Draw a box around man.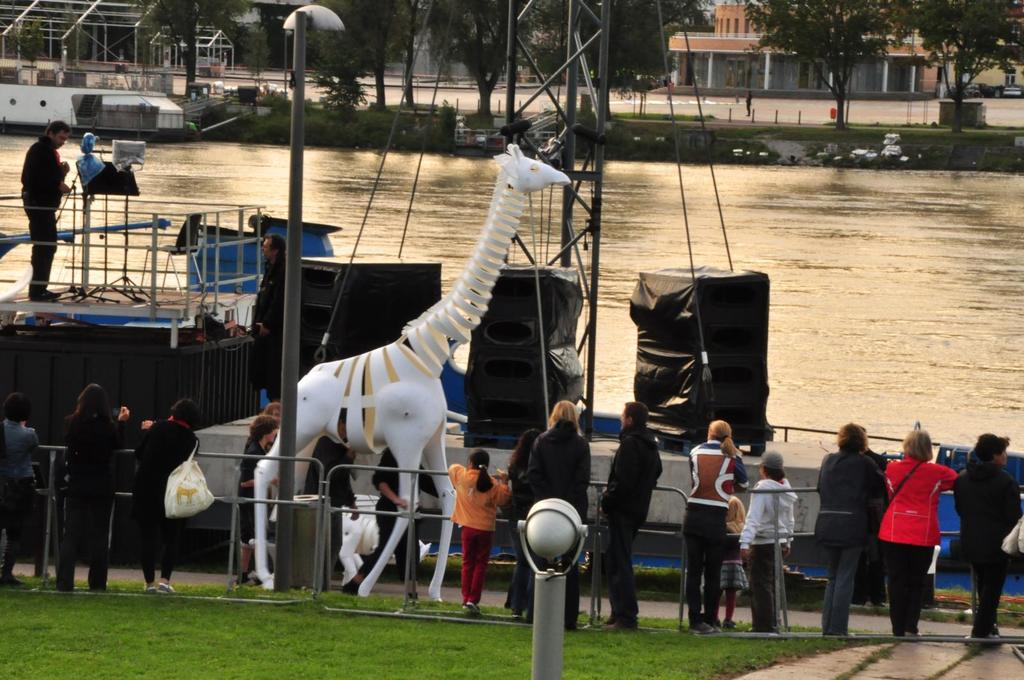
x1=8, y1=117, x2=73, y2=273.
